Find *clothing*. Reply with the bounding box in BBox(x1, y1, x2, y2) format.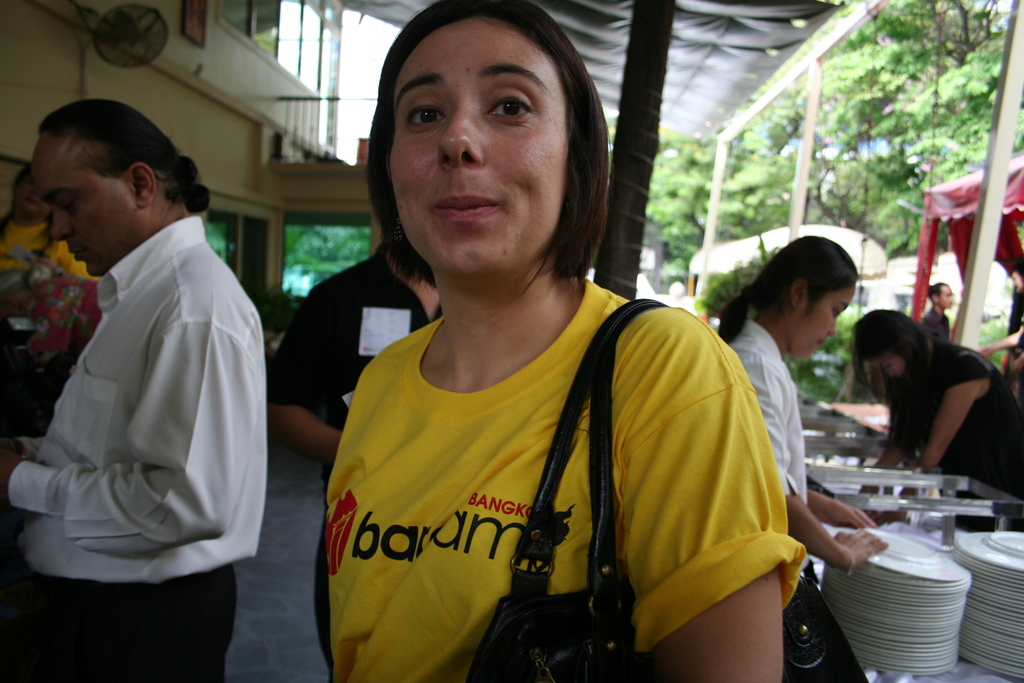
BBox(895, 340, 1023, 528).
